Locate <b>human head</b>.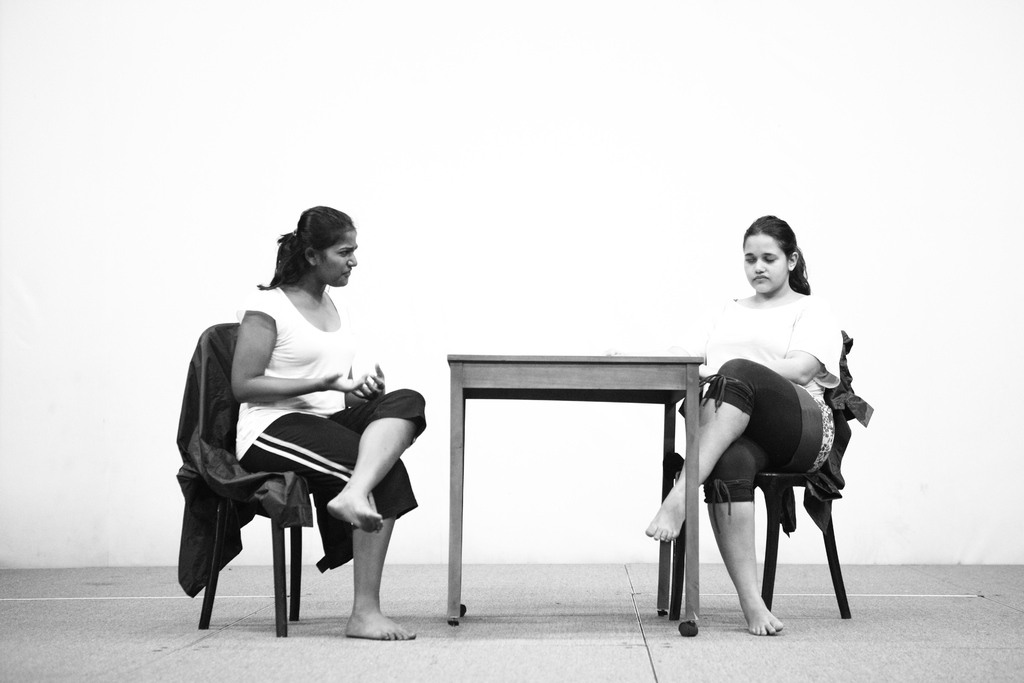
Bounding box: x1=296 y1=203 x2=356 y2=287.
